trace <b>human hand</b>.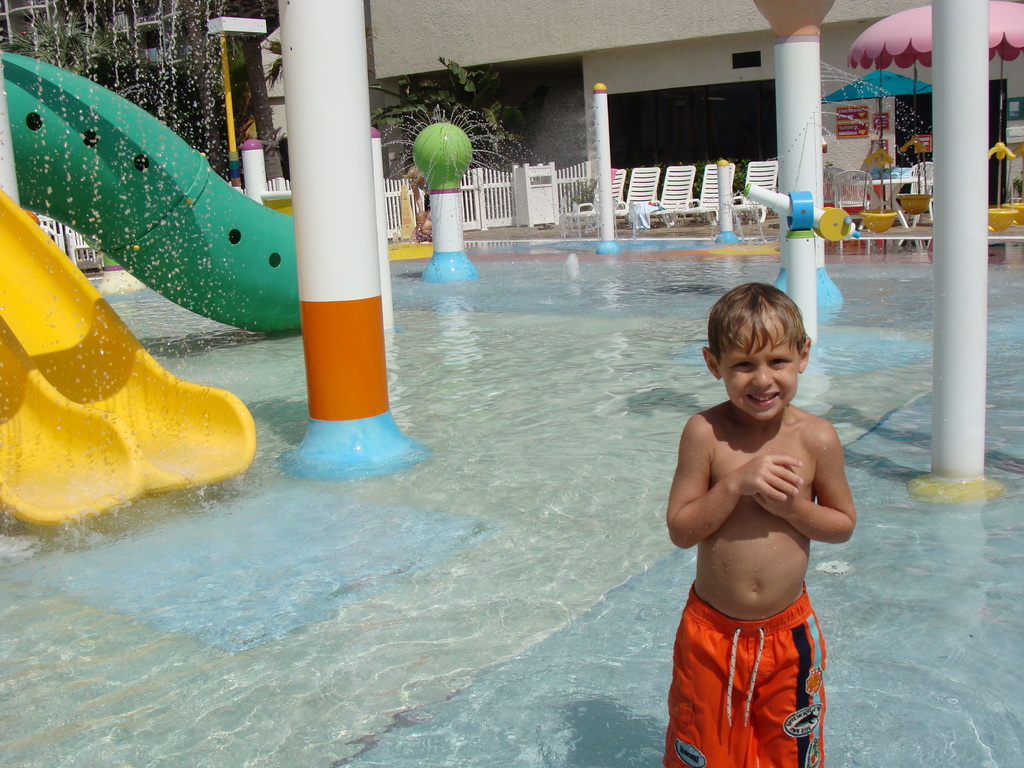
Traced to crop(734, 451, 799, 502).
